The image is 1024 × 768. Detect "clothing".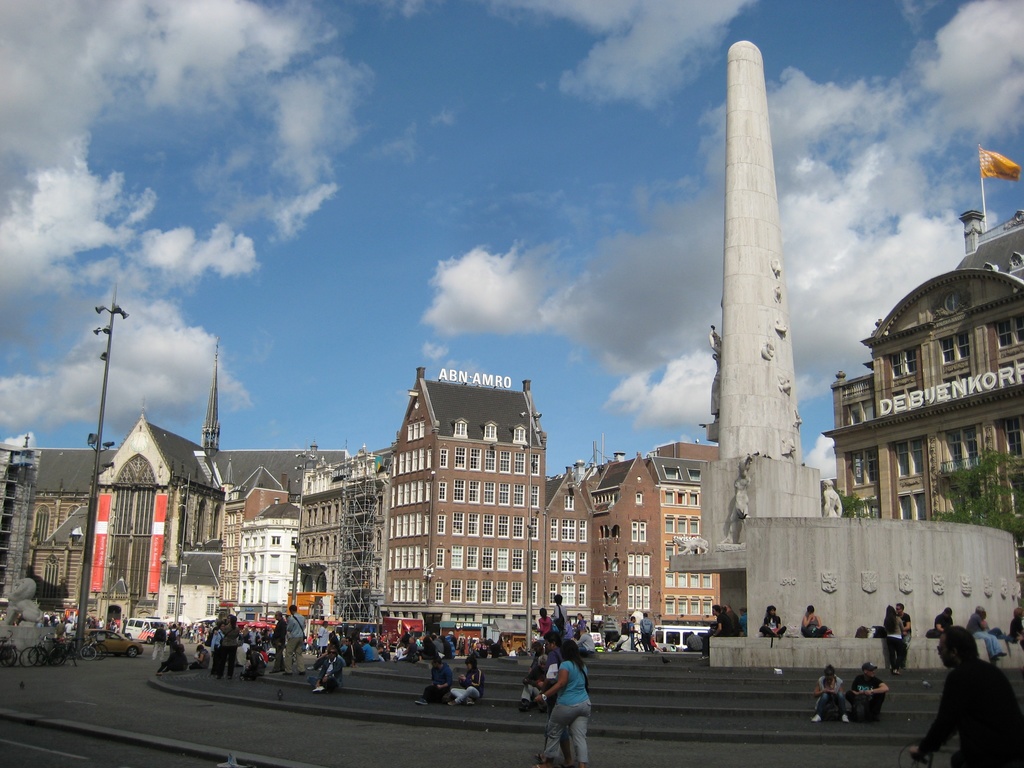
Detection: 528,650,572,740.
